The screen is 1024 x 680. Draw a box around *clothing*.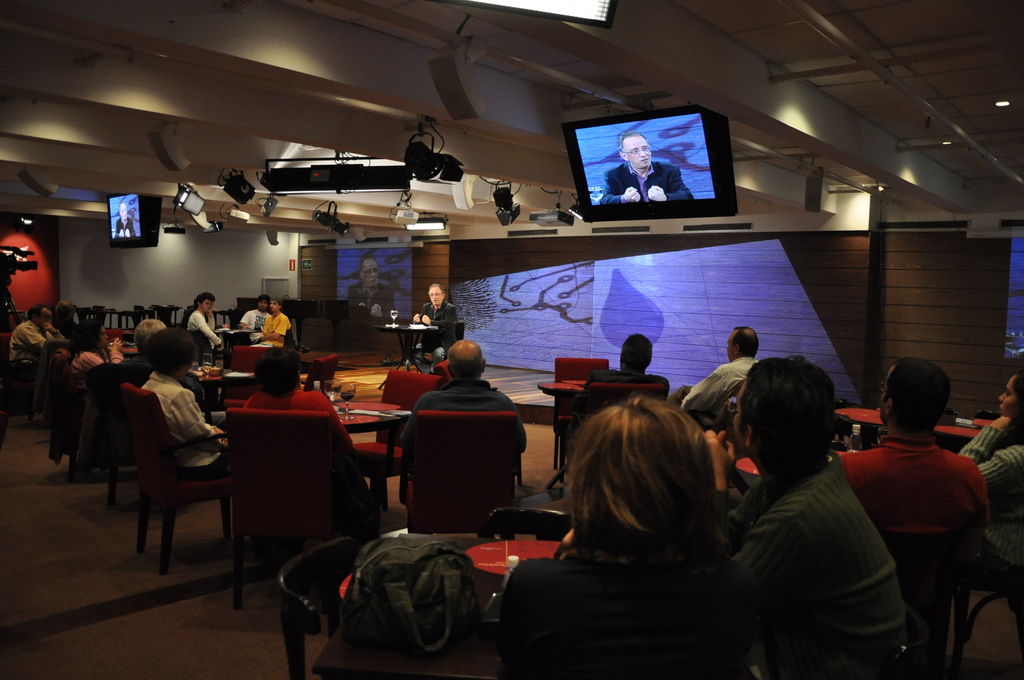
Rect(677, 353, 764, 424).
